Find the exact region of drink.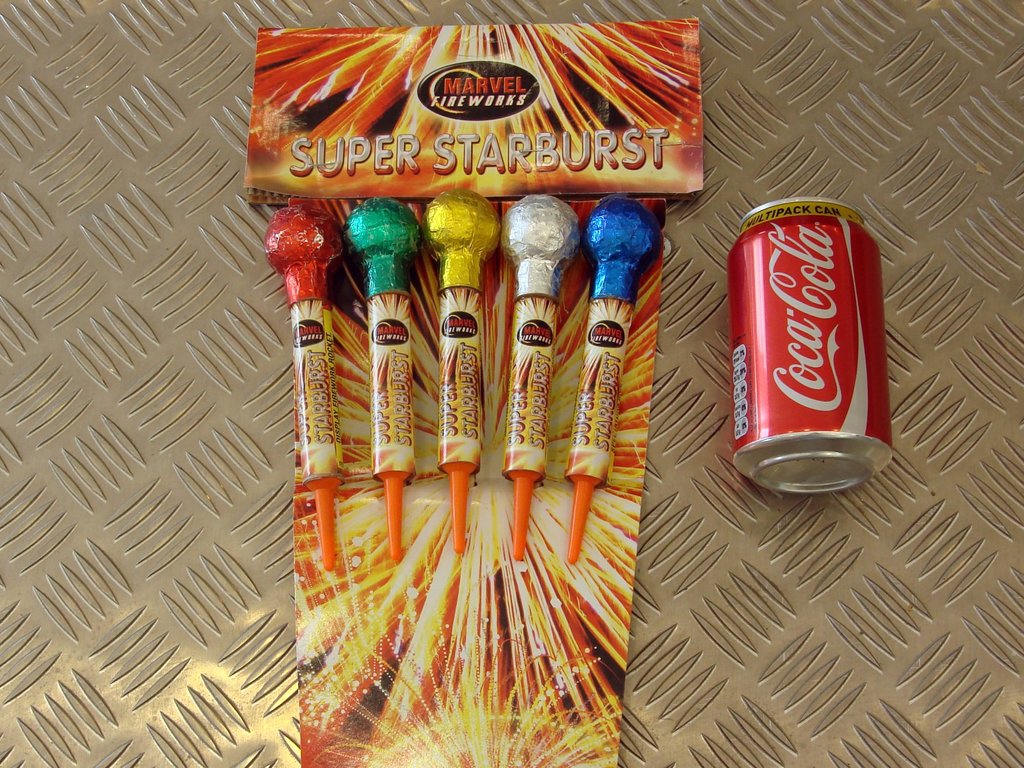
Exact region: Rect(723, 187, 885, 472).
